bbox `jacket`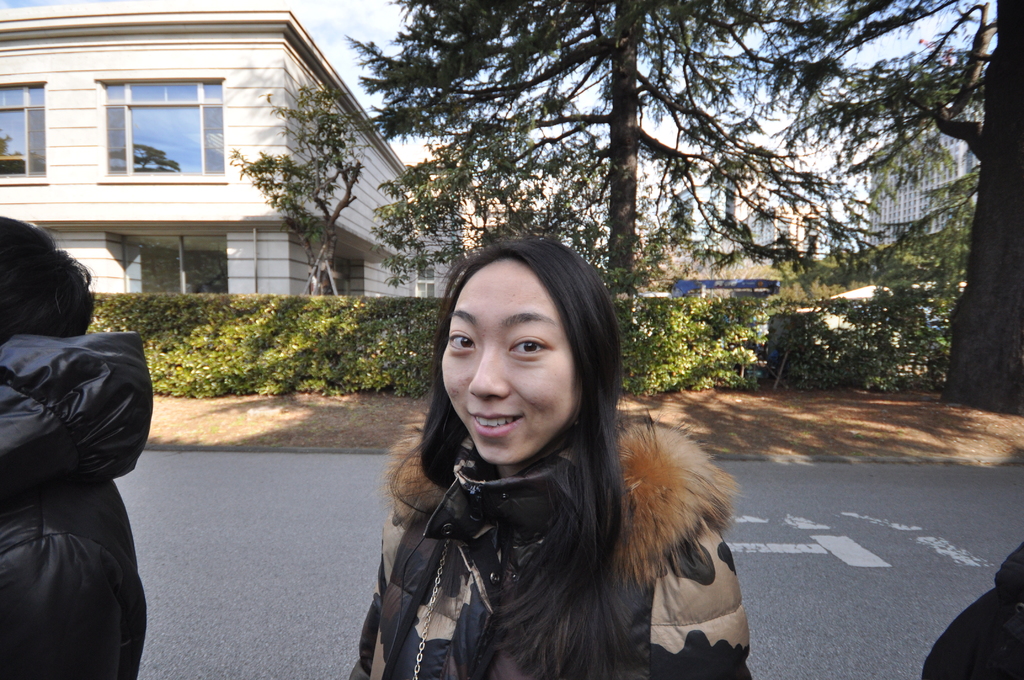
region(353, 360, 688, 679)
